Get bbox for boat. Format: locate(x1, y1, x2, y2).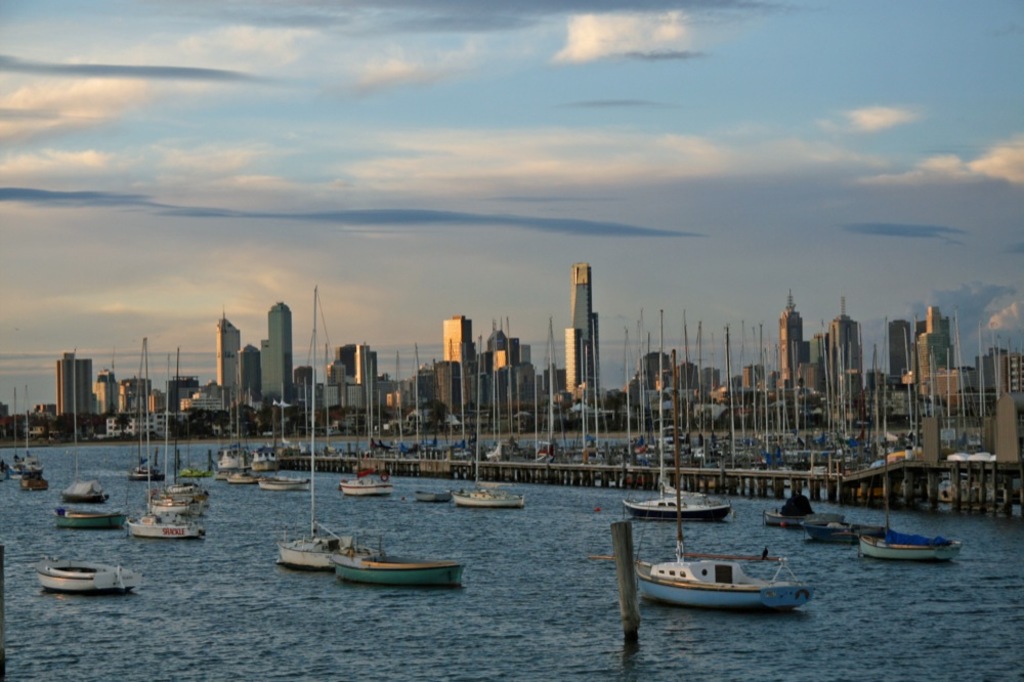
locate(220, 468, 256, 488).
